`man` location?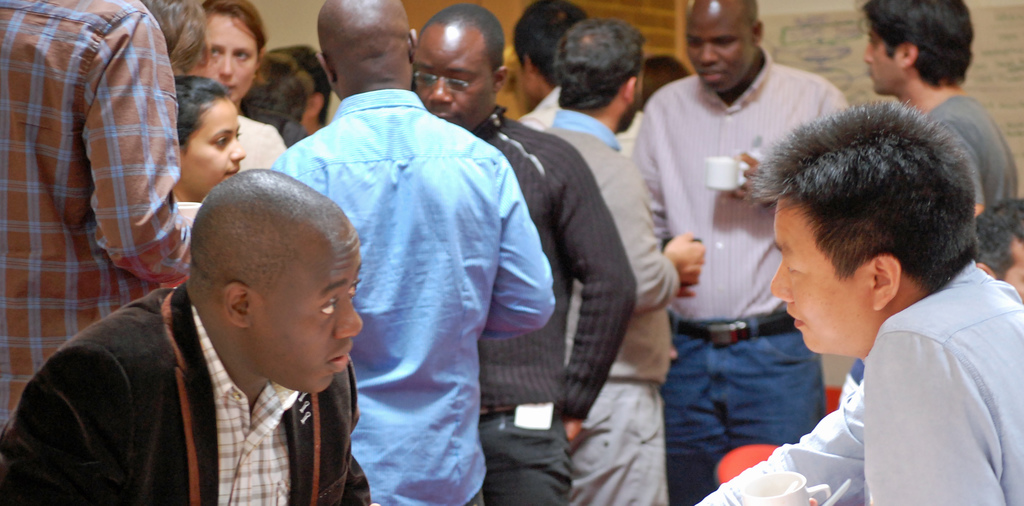
box=[616, 0, 850, 505]
